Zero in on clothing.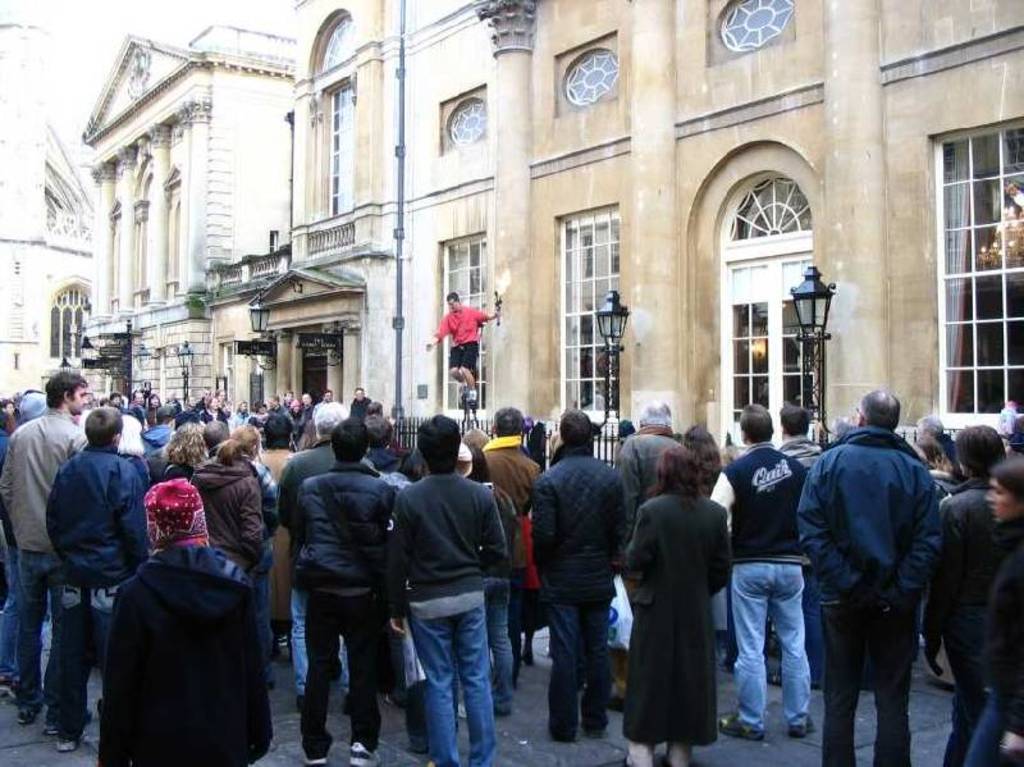
Zeroed in: <region>0, 408, 102, 711</region>.
